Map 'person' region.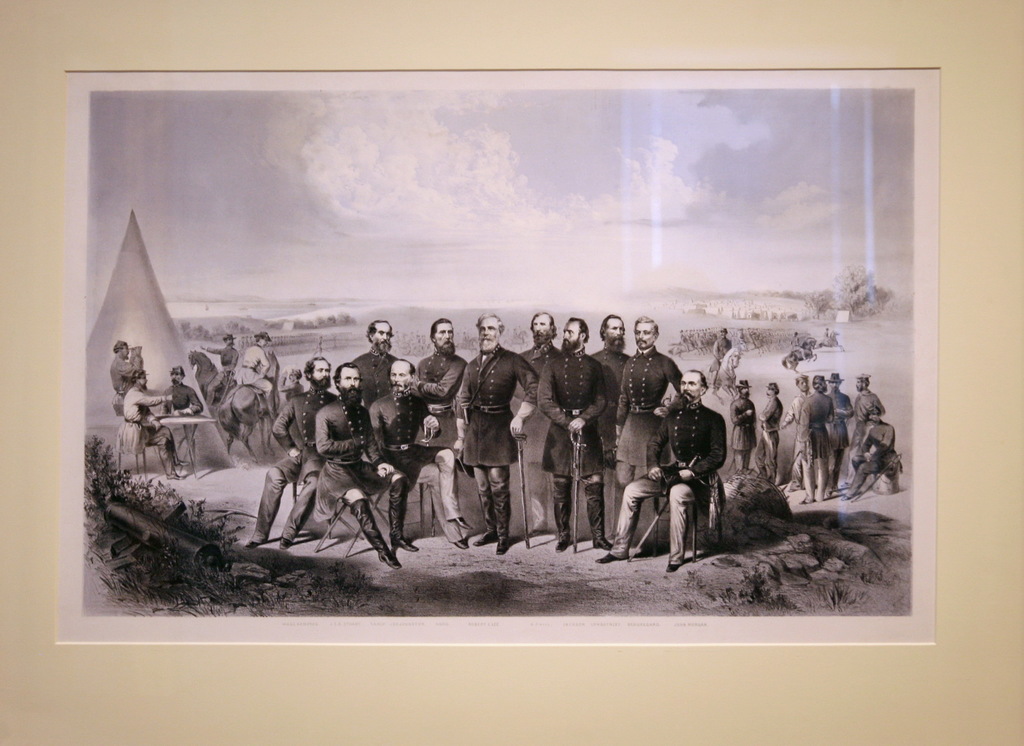
Mapped to bbox=[266, 368, 301, 394].
